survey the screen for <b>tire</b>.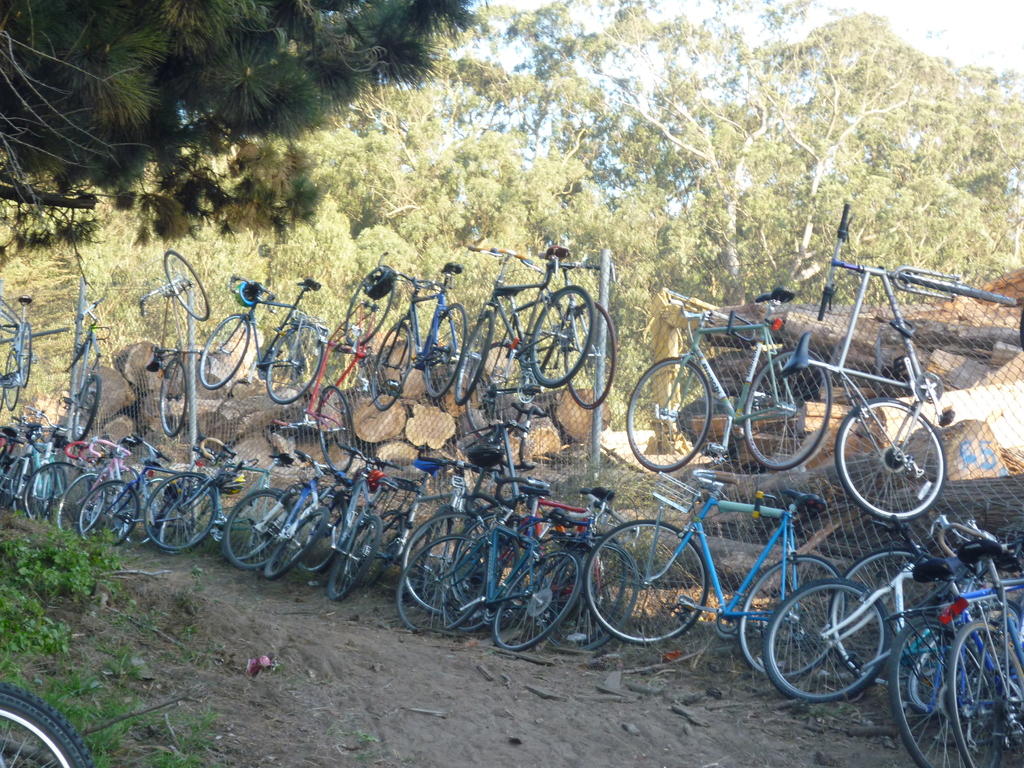
Survey found: locate(141, 471, 218, 556).
